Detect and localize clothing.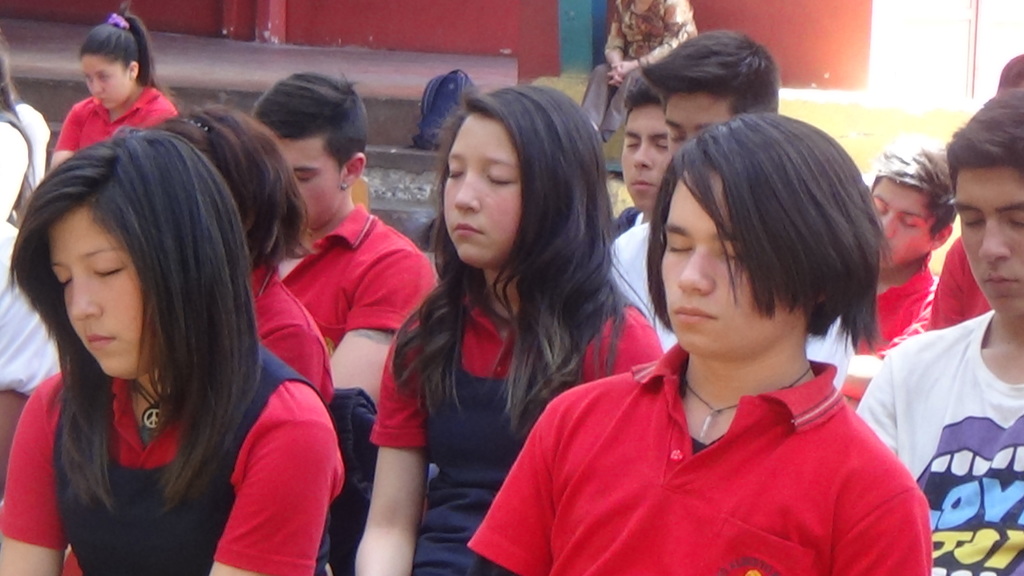
Localized at region(0, 110, 38, 229).
